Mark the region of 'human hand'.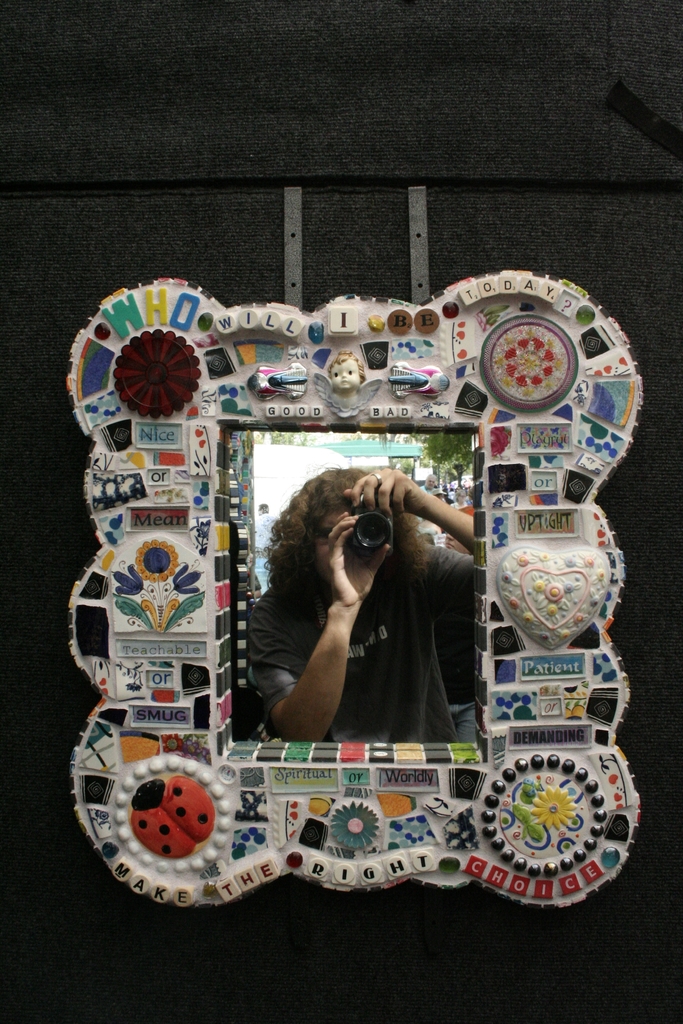
Region: left=343, top=472, right=459, bottom=532.
